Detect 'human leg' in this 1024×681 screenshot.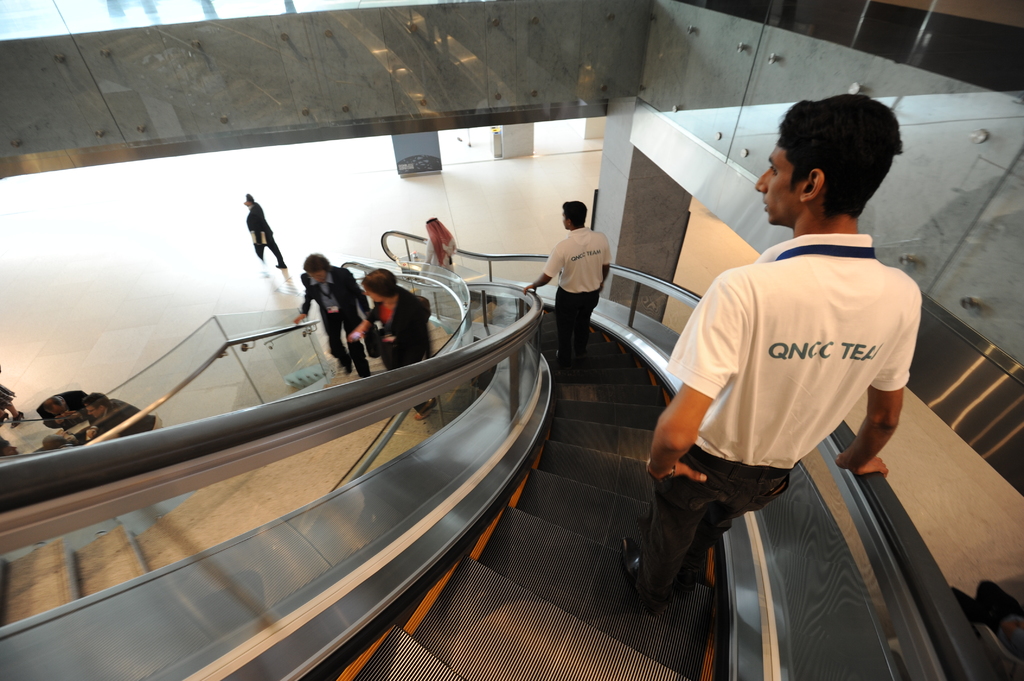
Detection: {"x1": 343, "y1": 309, "x2": 369, "y2": 373}.
